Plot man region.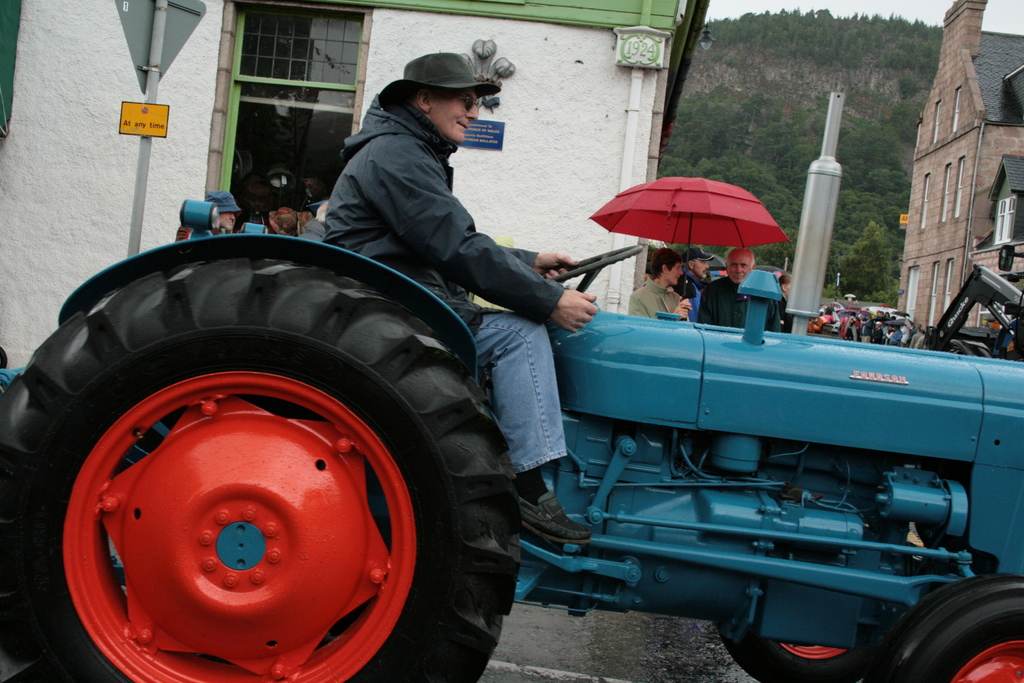
Plotted at (671,246,717,326).
